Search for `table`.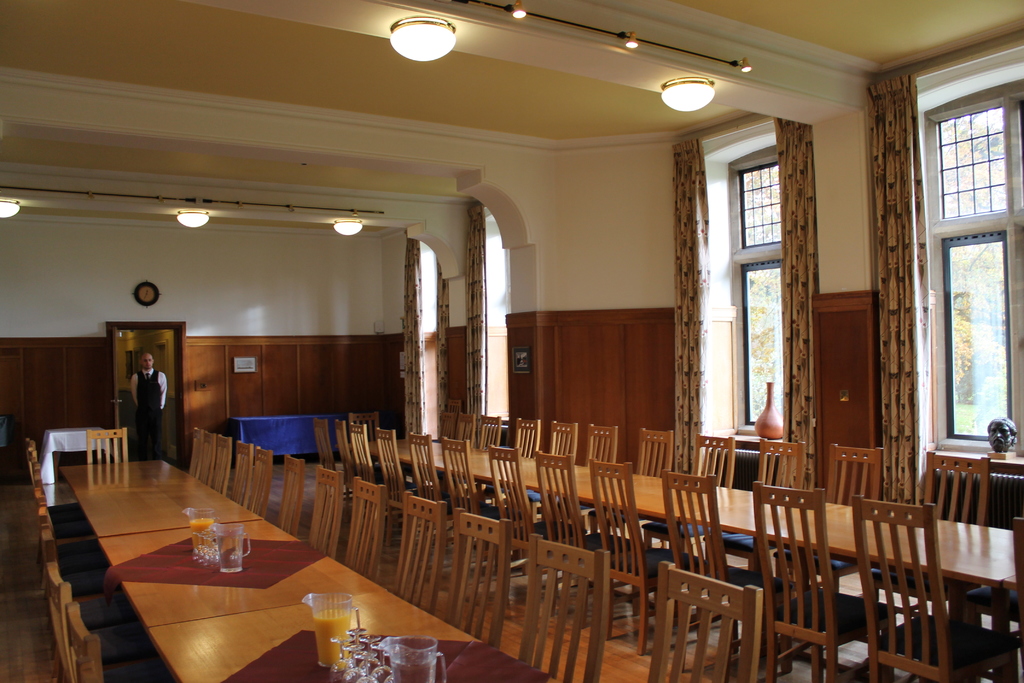
Found at detection(143, 588, 555, 682).
